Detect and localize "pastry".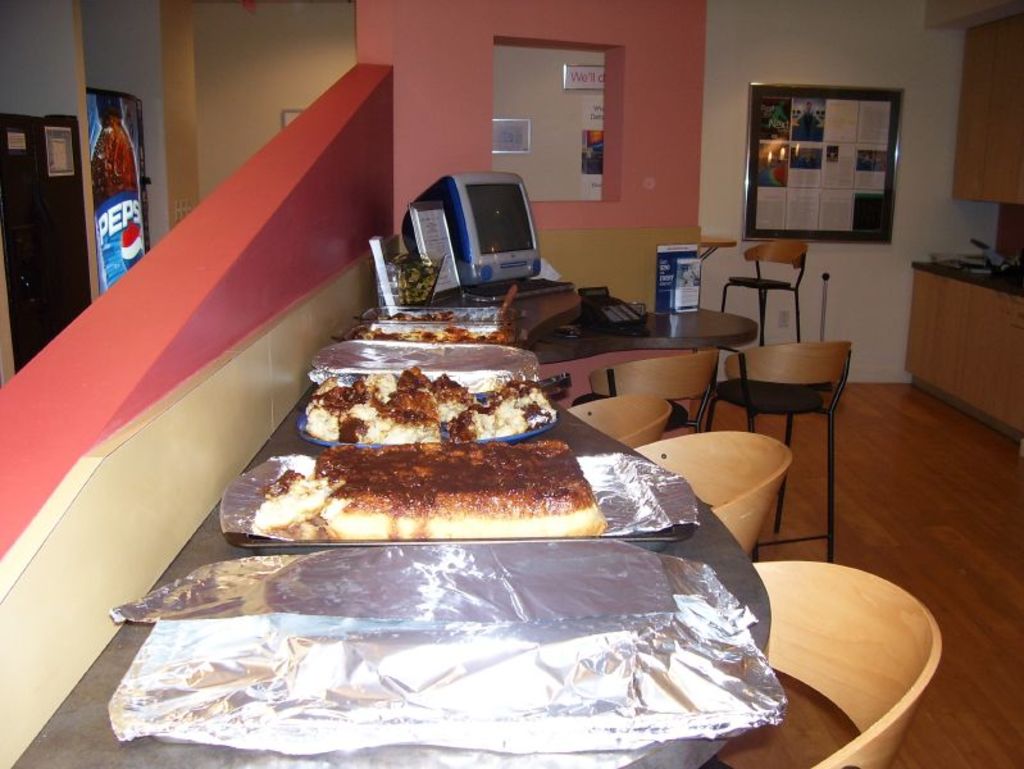
Localized at crop(220, 414, 590, 552).
